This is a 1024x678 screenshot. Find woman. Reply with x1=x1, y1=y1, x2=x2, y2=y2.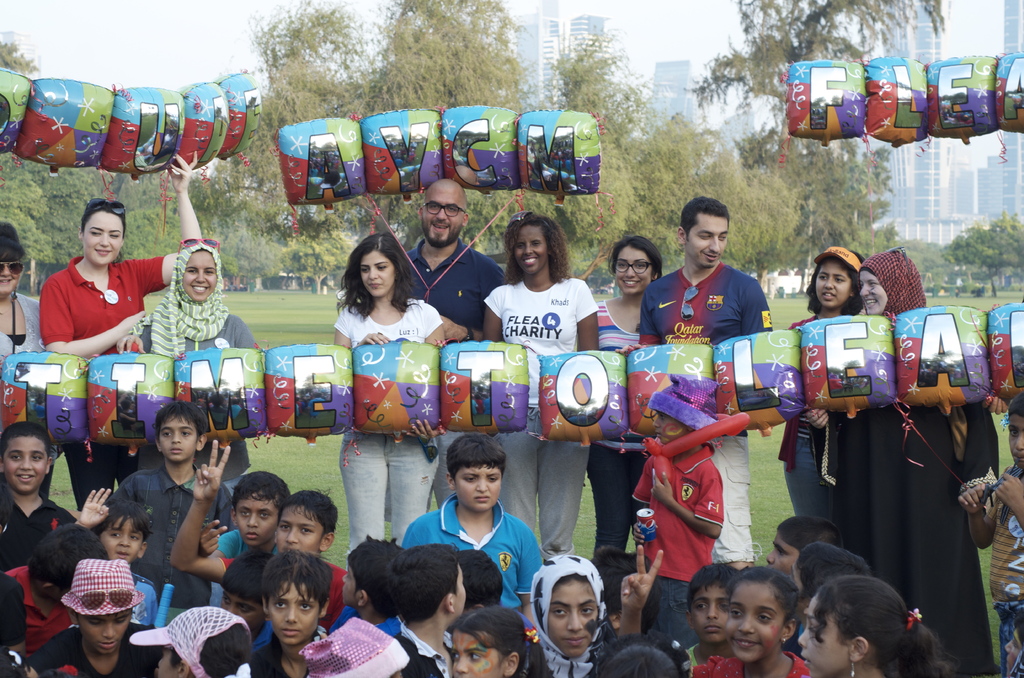
x1=335, y1=227, x2=450, y2=558.
